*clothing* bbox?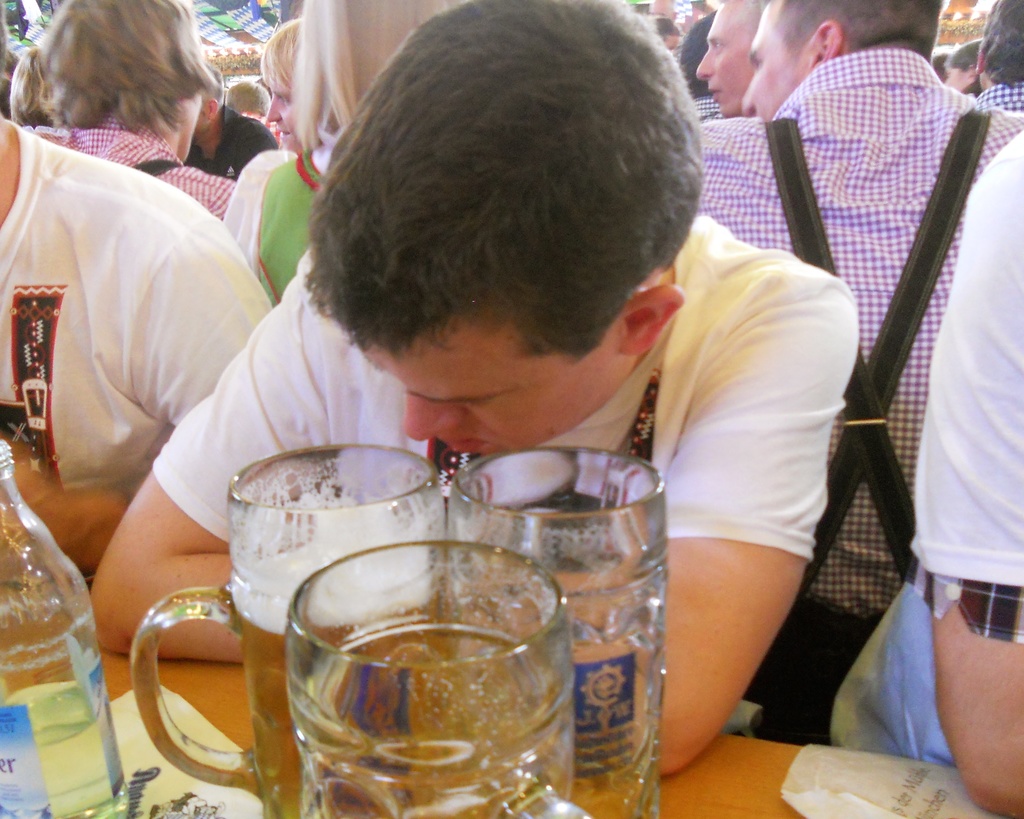
left=188, top=101, right=274, bottom=181
